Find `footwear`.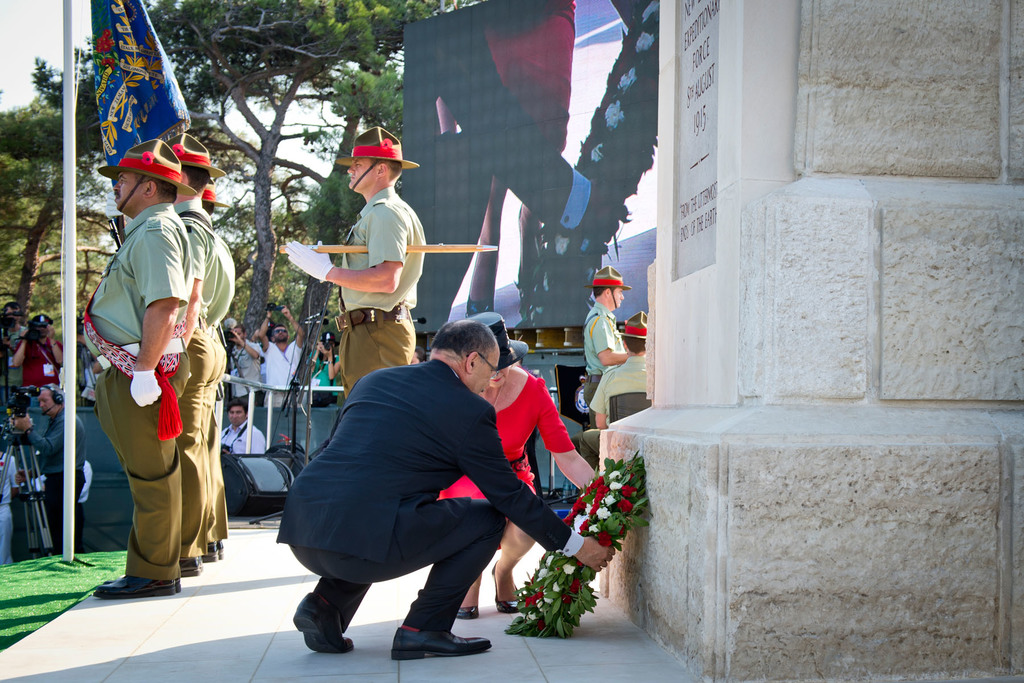
pyautogui.locateOnScreen(490, 554, 525, 614).
